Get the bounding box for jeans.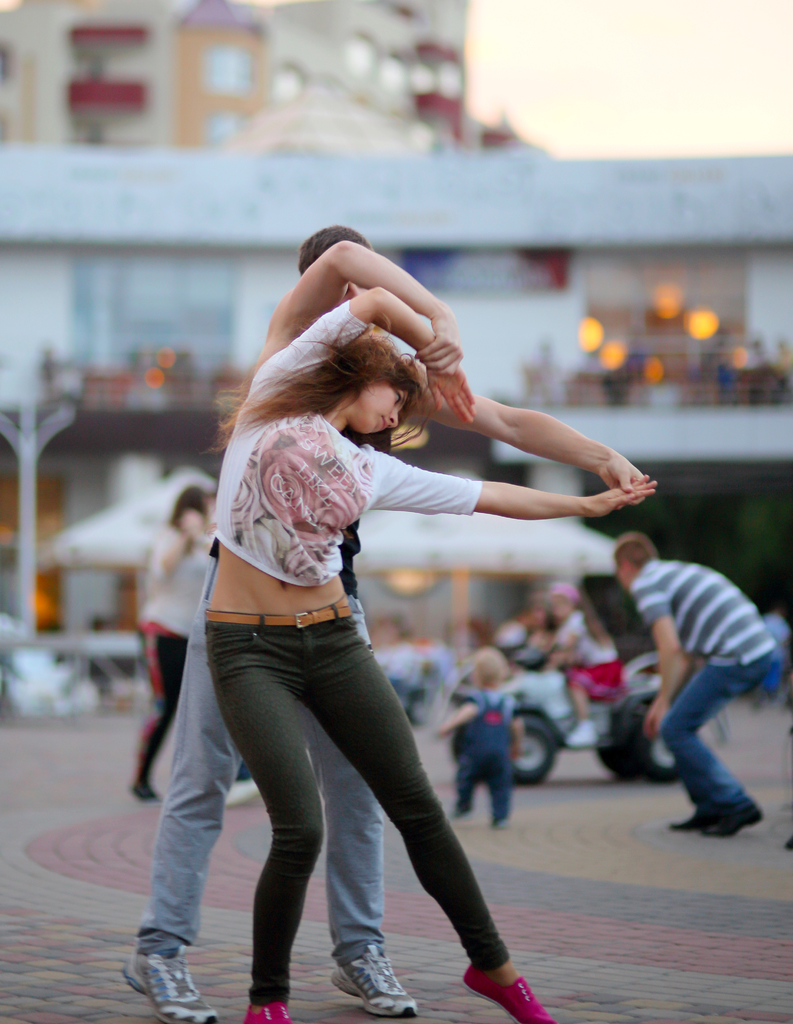
451/694/509/811.
